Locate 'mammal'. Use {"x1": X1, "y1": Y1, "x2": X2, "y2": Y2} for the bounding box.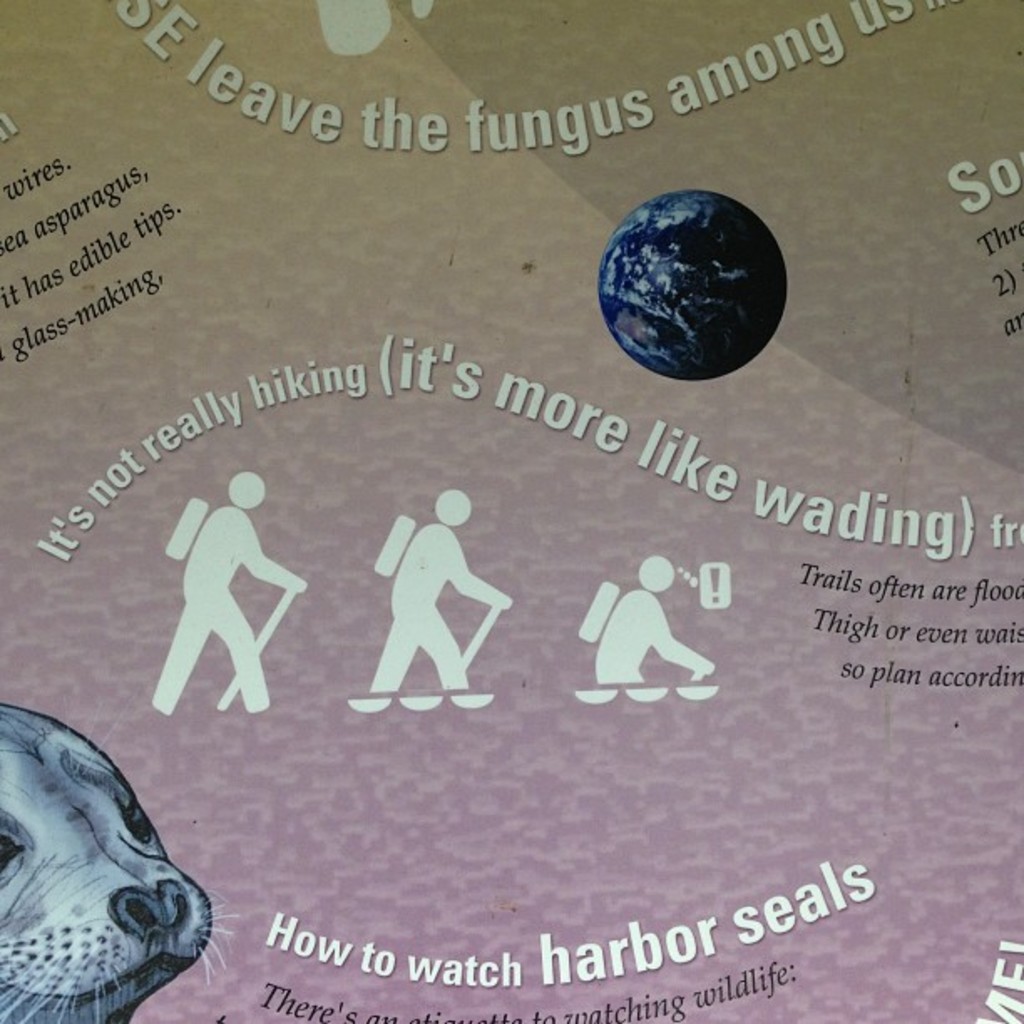
{"x1": 149, "y1": 472, "x2": 305, "y2": 716}.
